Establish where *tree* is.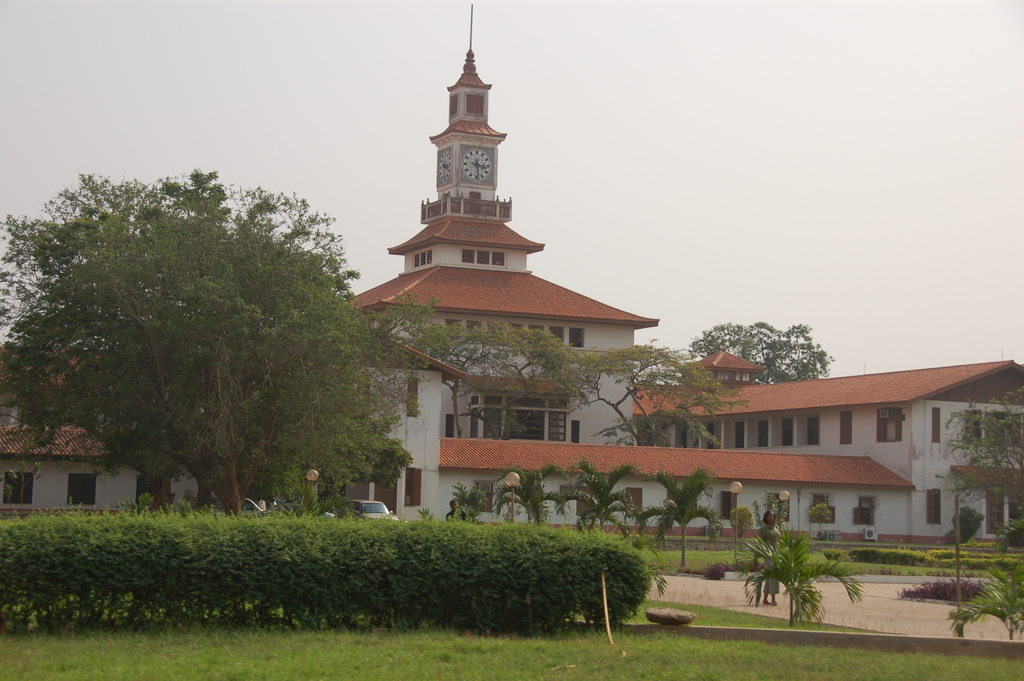
Established at box(541, 468, 623, 534).
